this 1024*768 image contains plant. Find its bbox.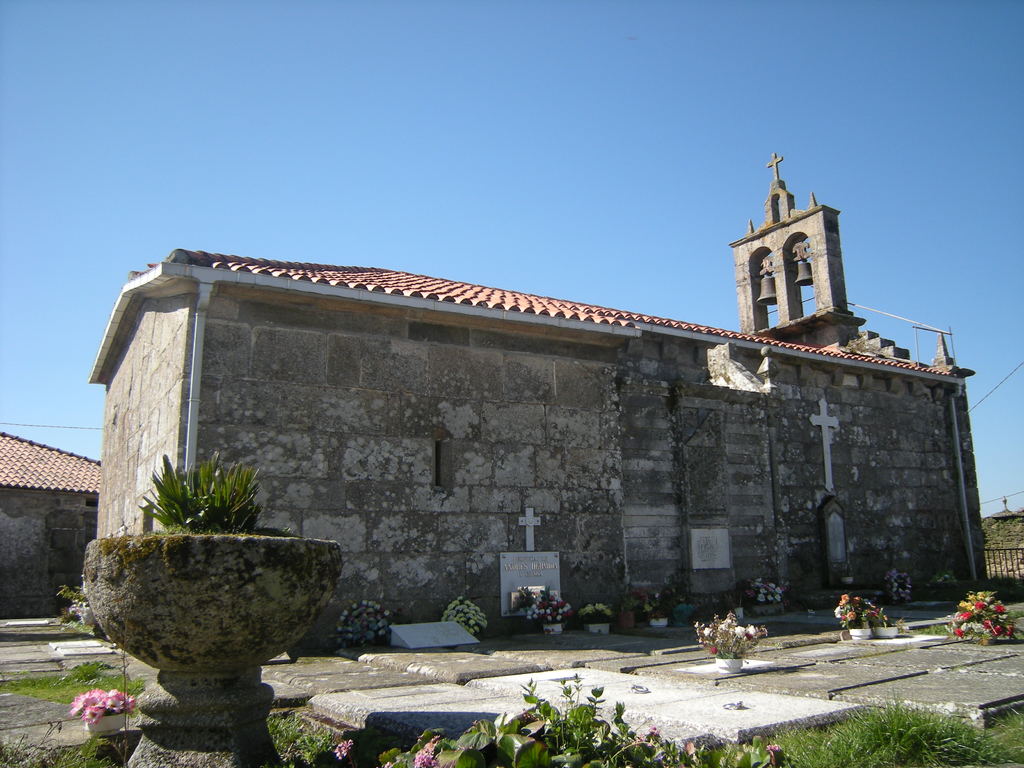
left=751, top=721, right=794, bottom=767.
